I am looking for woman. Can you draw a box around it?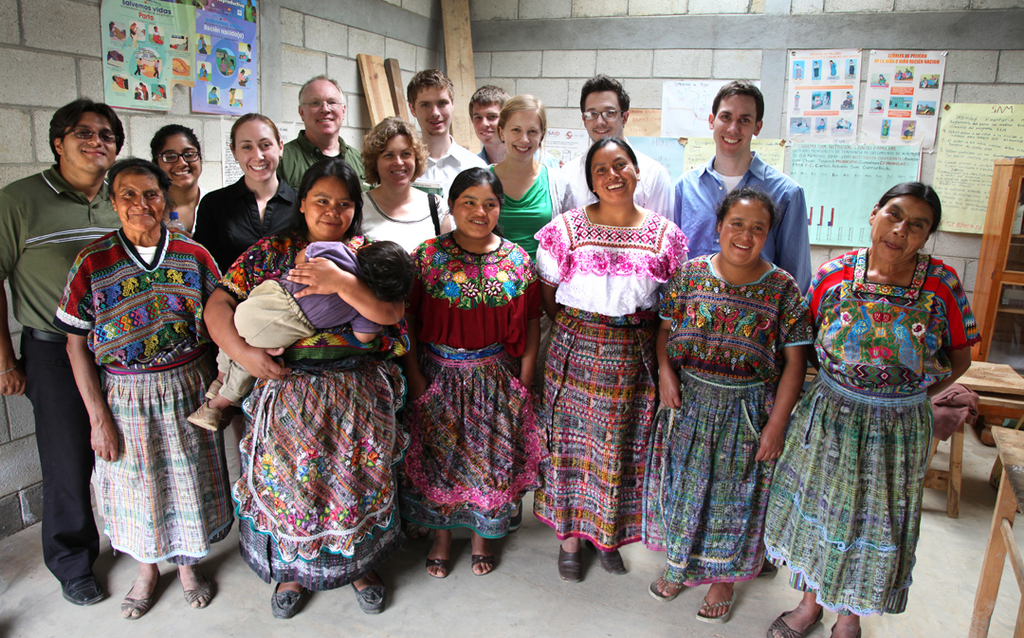
Sure, the bounding box is {"x1": 523, "y1": 137, "x2": 692, "y2": 585}.
